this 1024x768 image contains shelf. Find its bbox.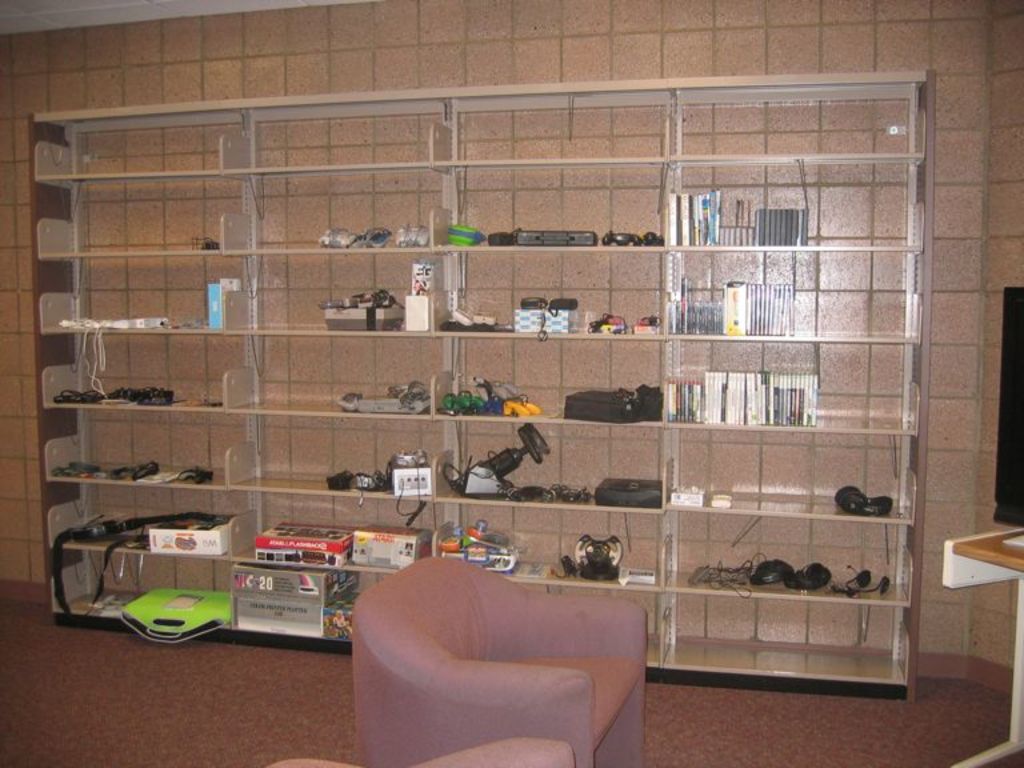
448,99,663,175.
